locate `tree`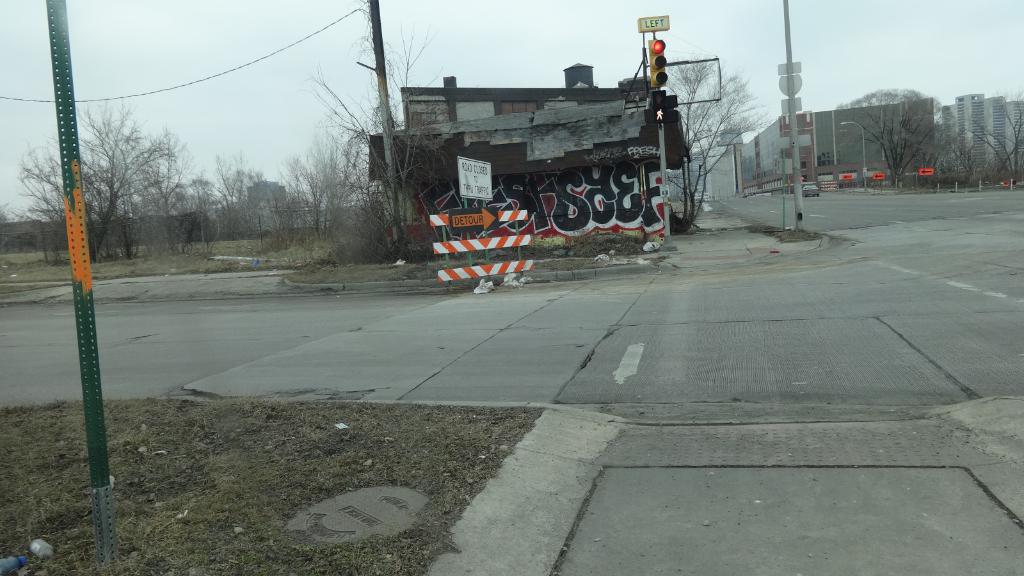
(650, 58, 767, 236)
